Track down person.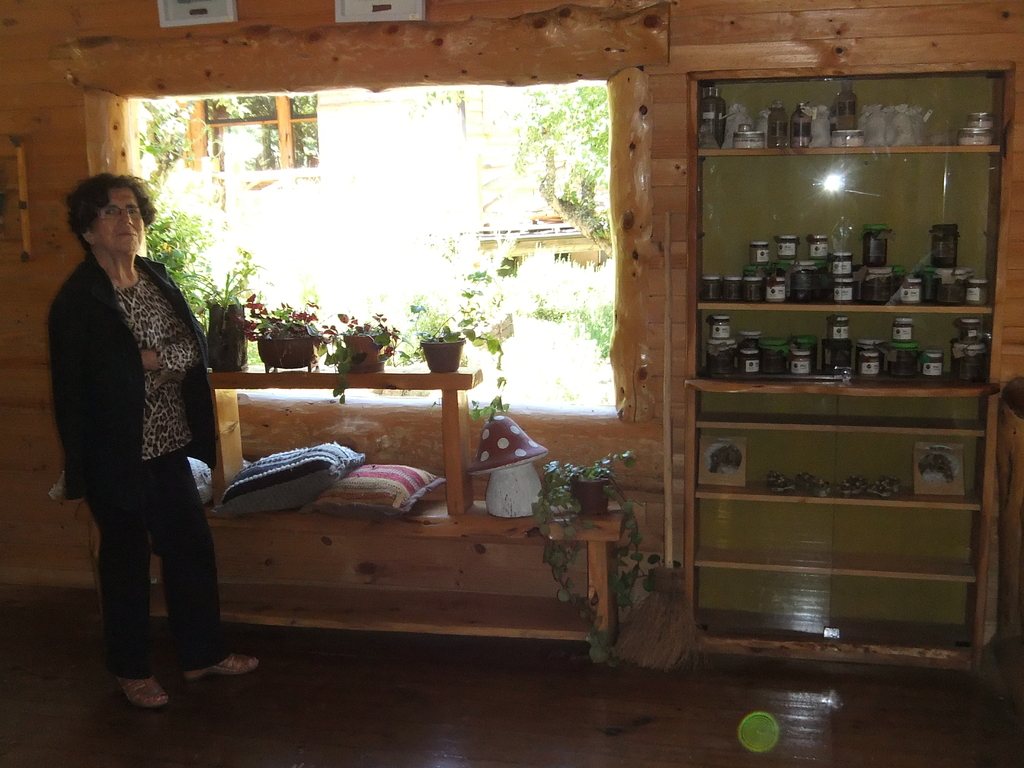
Tracked to 46 150 220 703.
